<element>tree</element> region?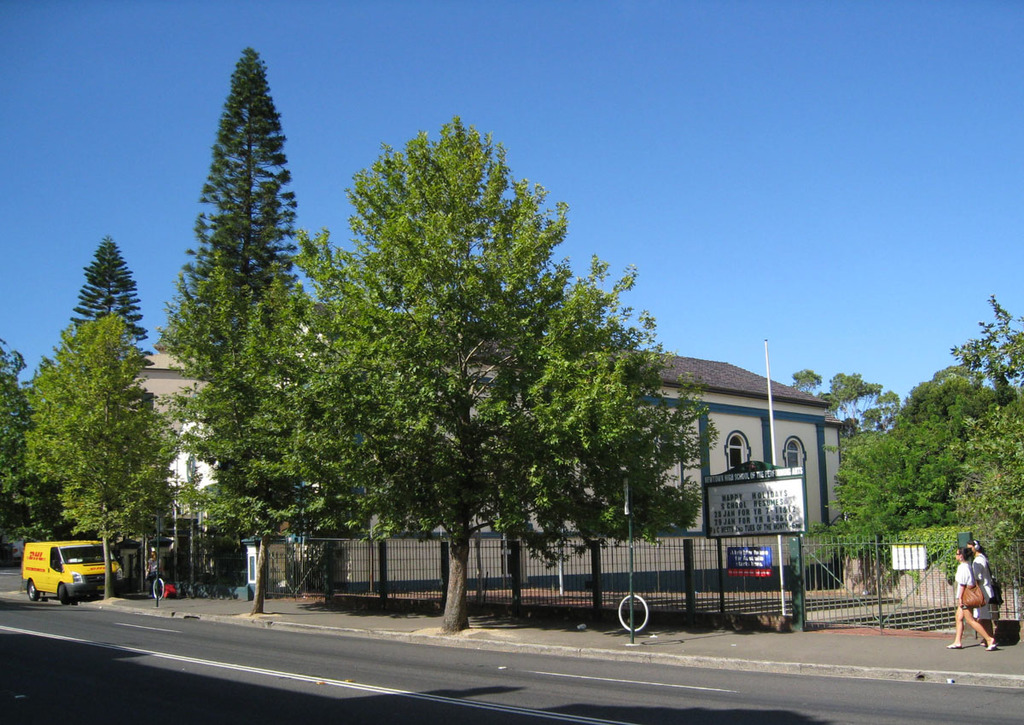
crop(69, 236, 152, 344)
